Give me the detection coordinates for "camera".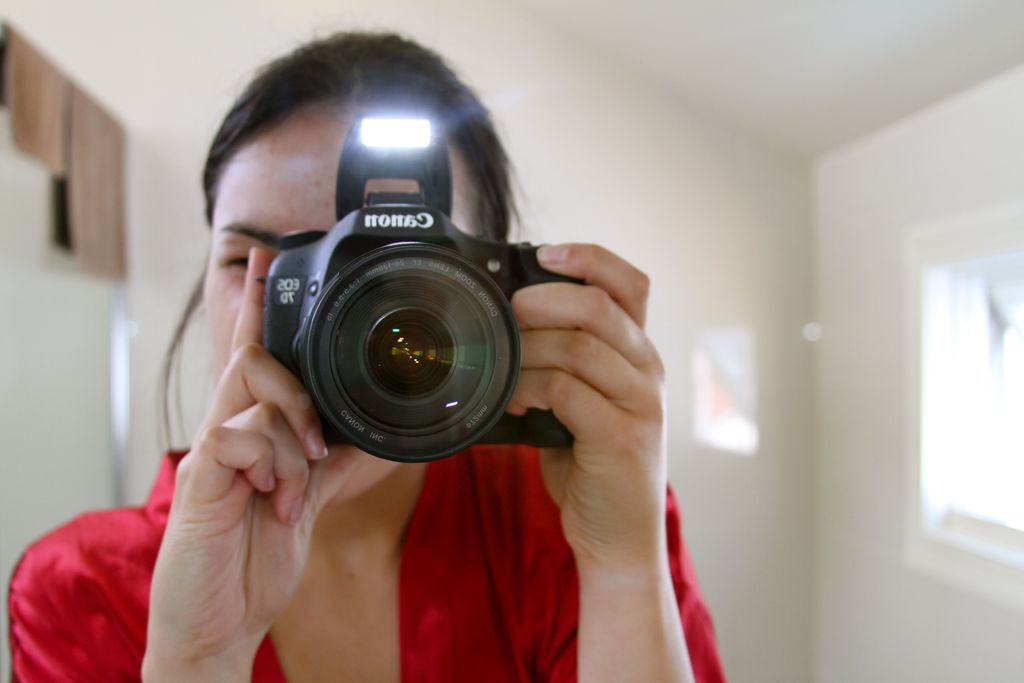
233 110 563 484.
